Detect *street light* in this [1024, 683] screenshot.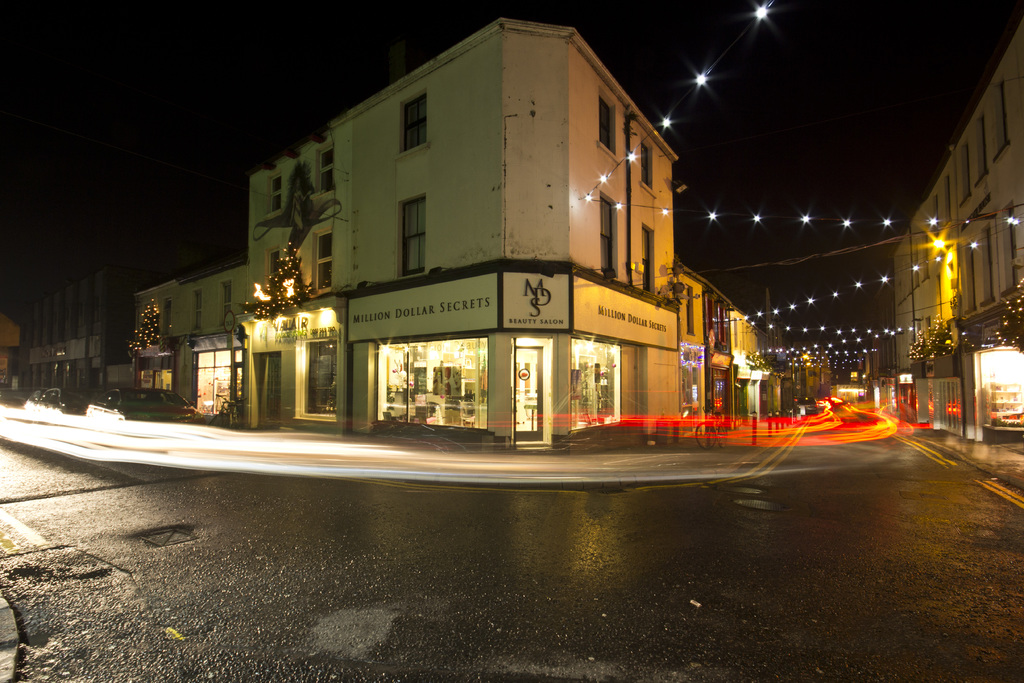
Detection: 918:231:961:434.
